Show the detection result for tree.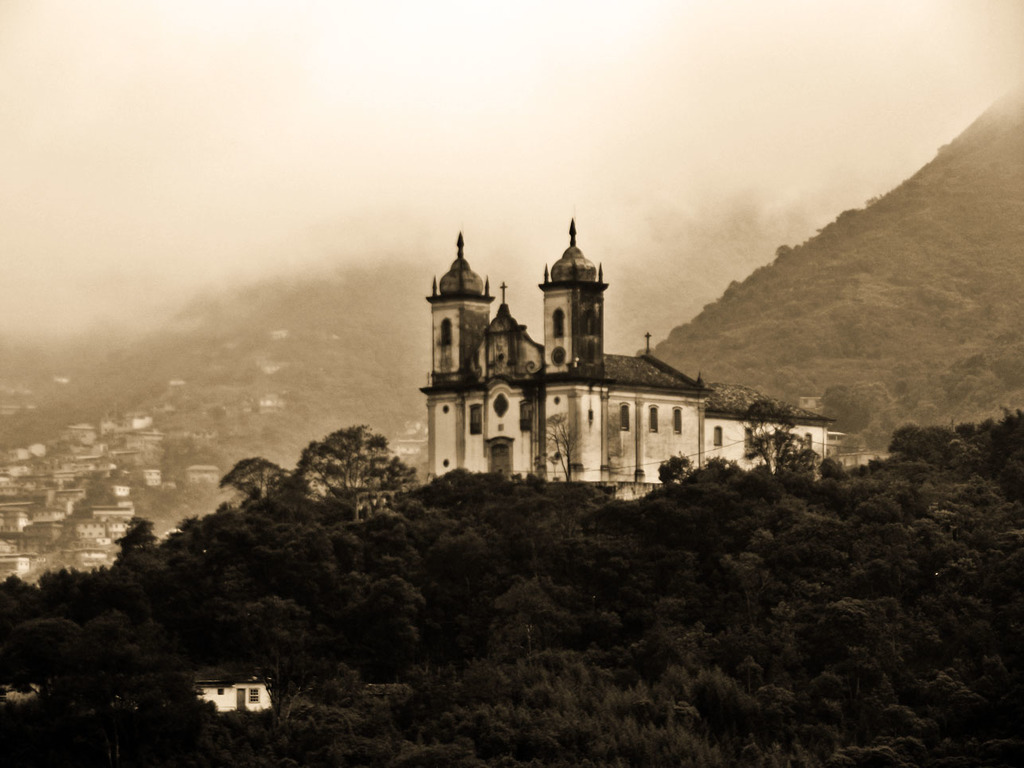
detection(577, 492, 635, 616).
